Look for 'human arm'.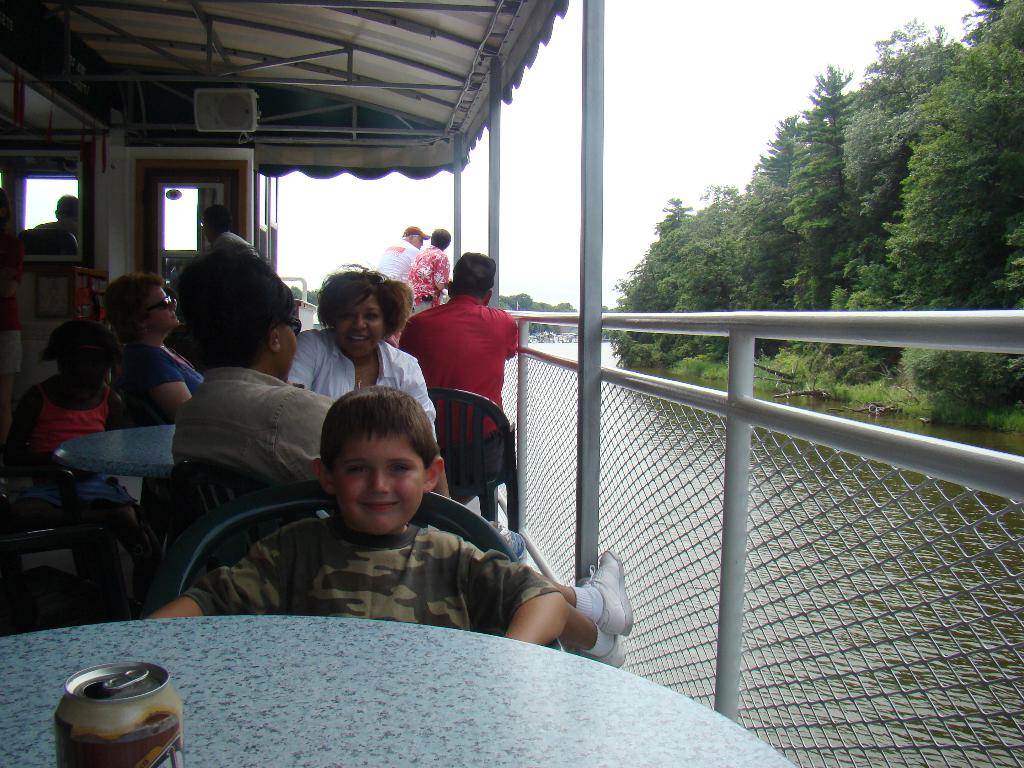
Found: l=141, t=343, r=193, b=413.
